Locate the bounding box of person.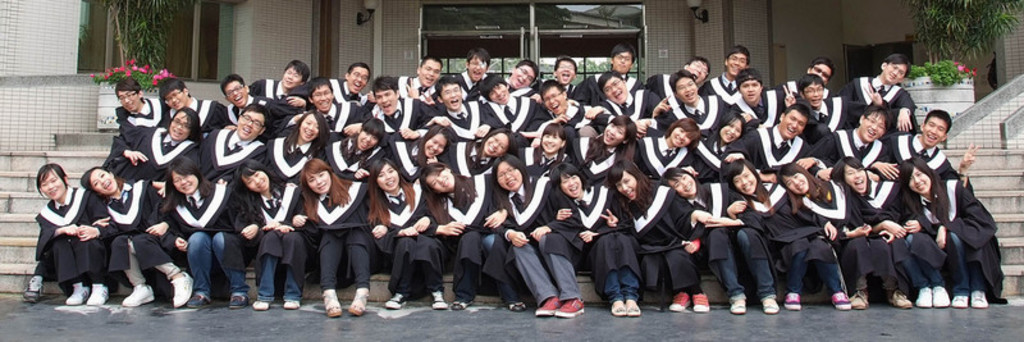
Bounding box: crop(652, 69, 723, 134).
